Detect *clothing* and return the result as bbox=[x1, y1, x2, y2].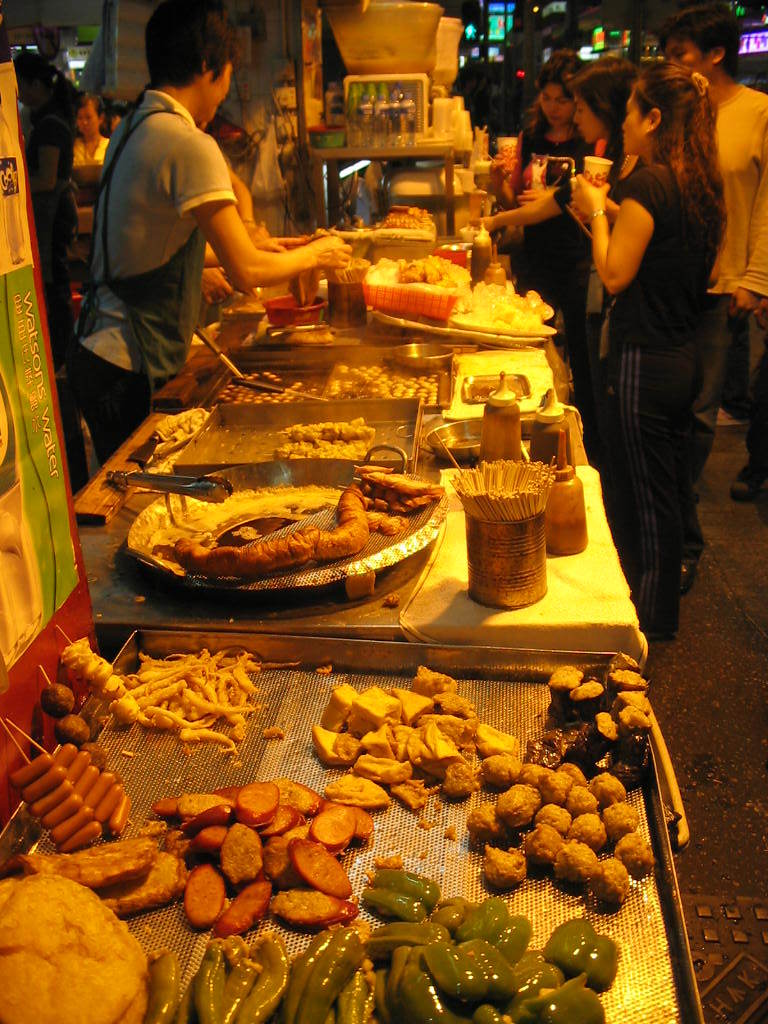
bbox=[517, 112, 574, 345].
